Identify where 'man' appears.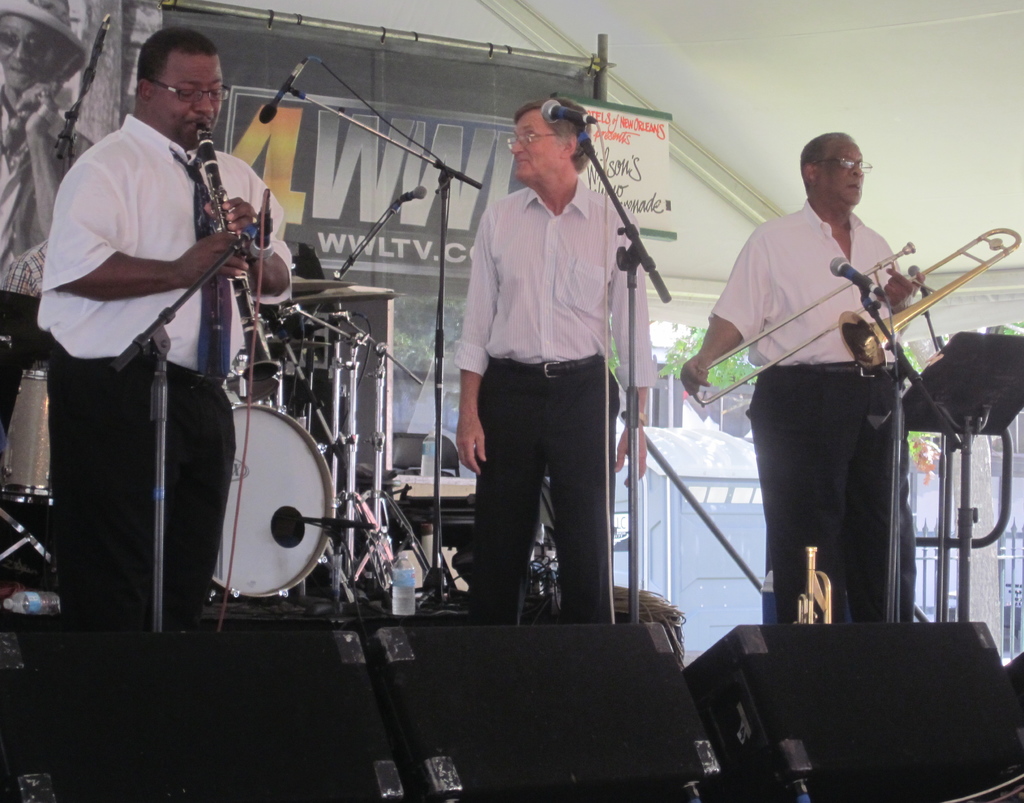
Appears at {"left": 435, "top": 95, "right": 654, "bottom": 661}.
